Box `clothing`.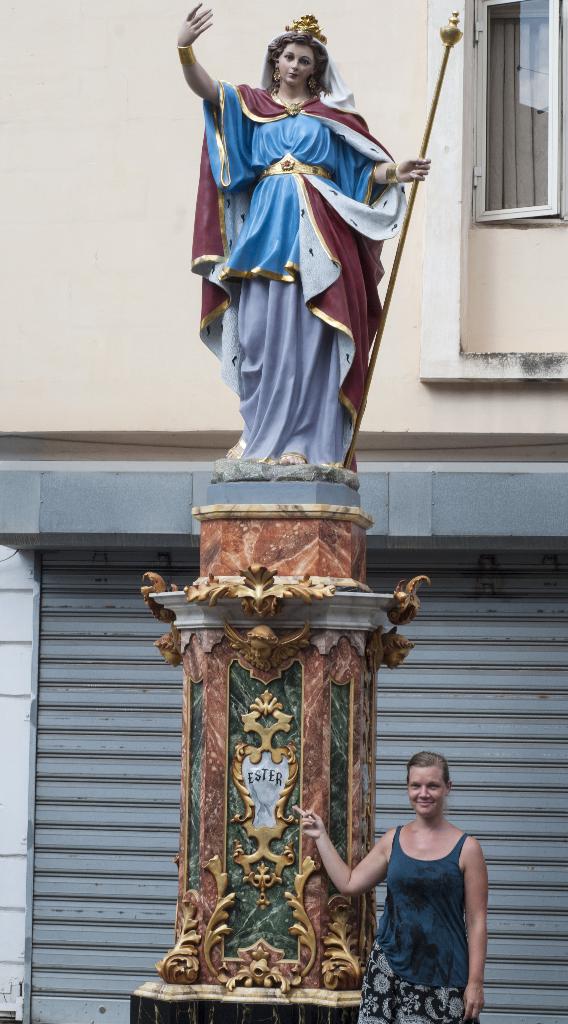
box(276, 33, 311, 87).
